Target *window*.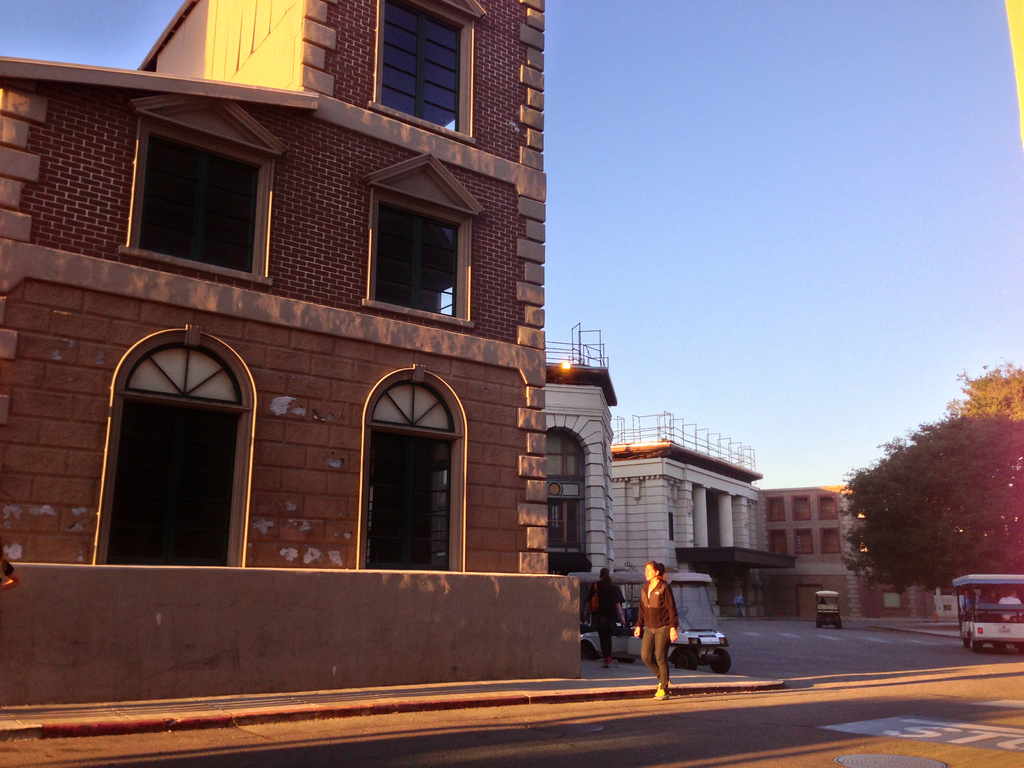
Target region: 795,528,811,552.
